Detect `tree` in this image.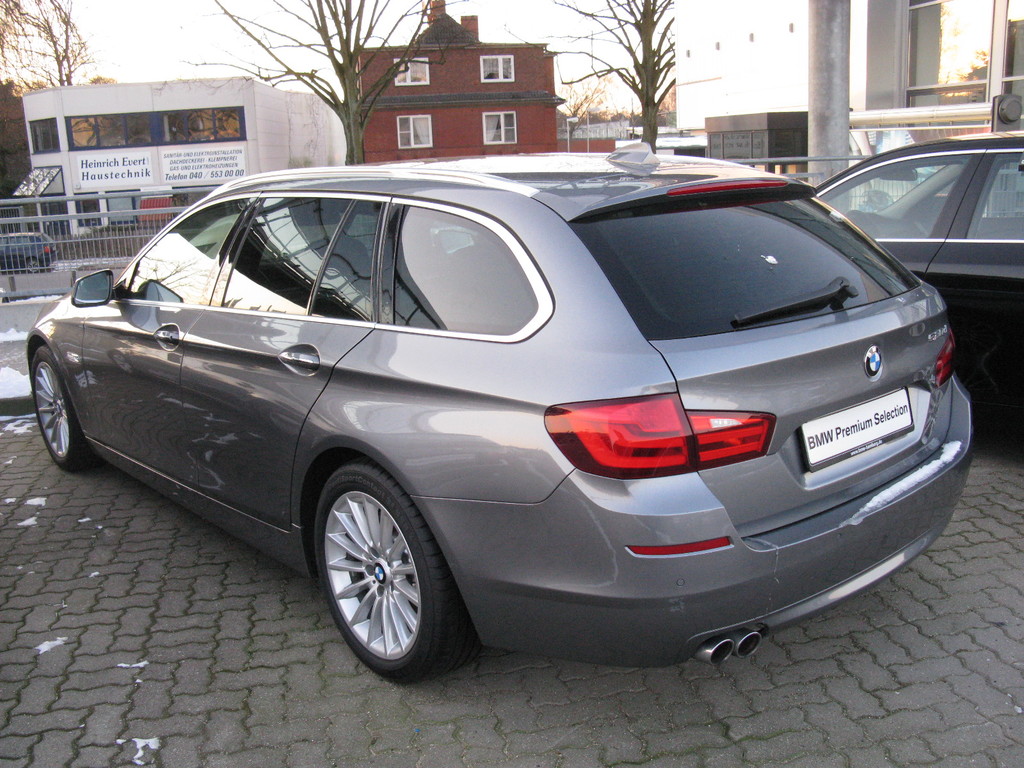
Detection: [0, 0, 102, 93].
